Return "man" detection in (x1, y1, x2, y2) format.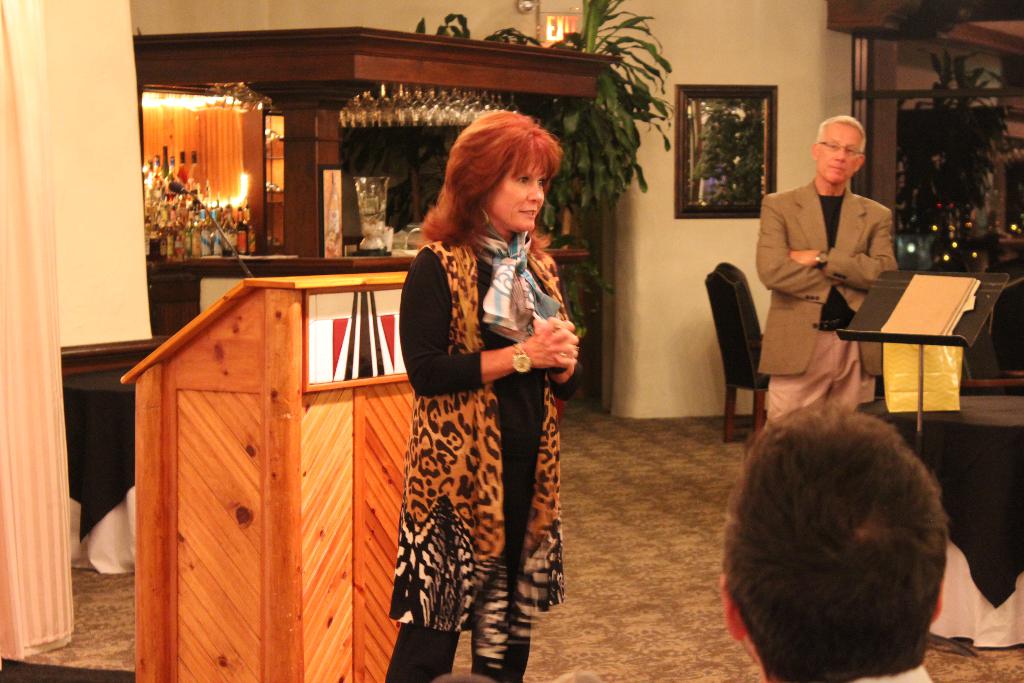
(745, 125, 909, 452).
